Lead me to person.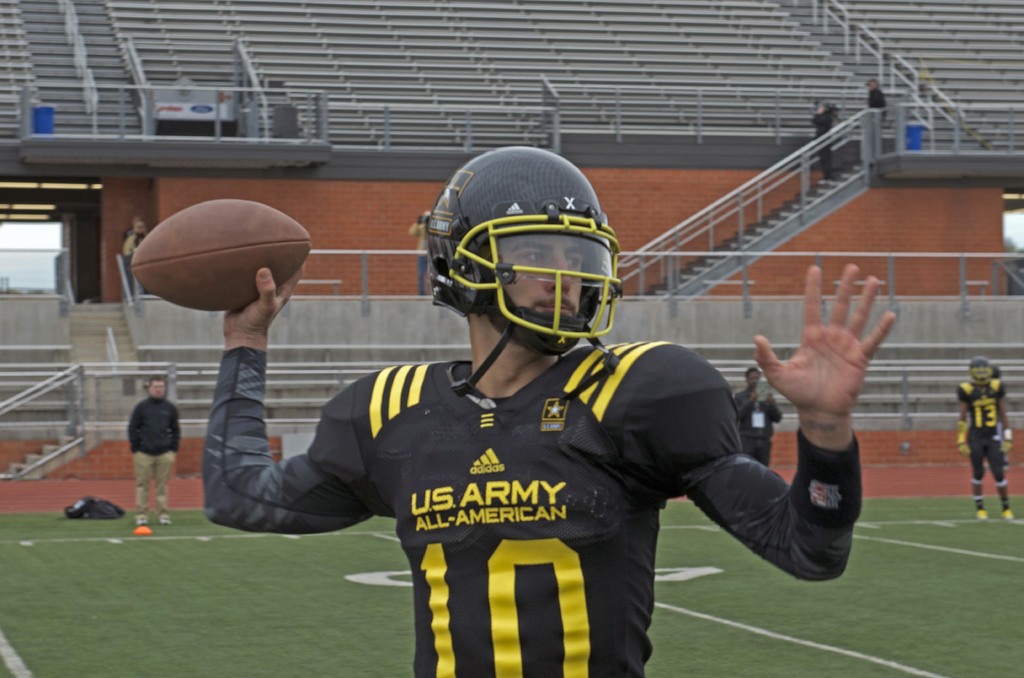
Lead to 957, 358, 1016, 521.
